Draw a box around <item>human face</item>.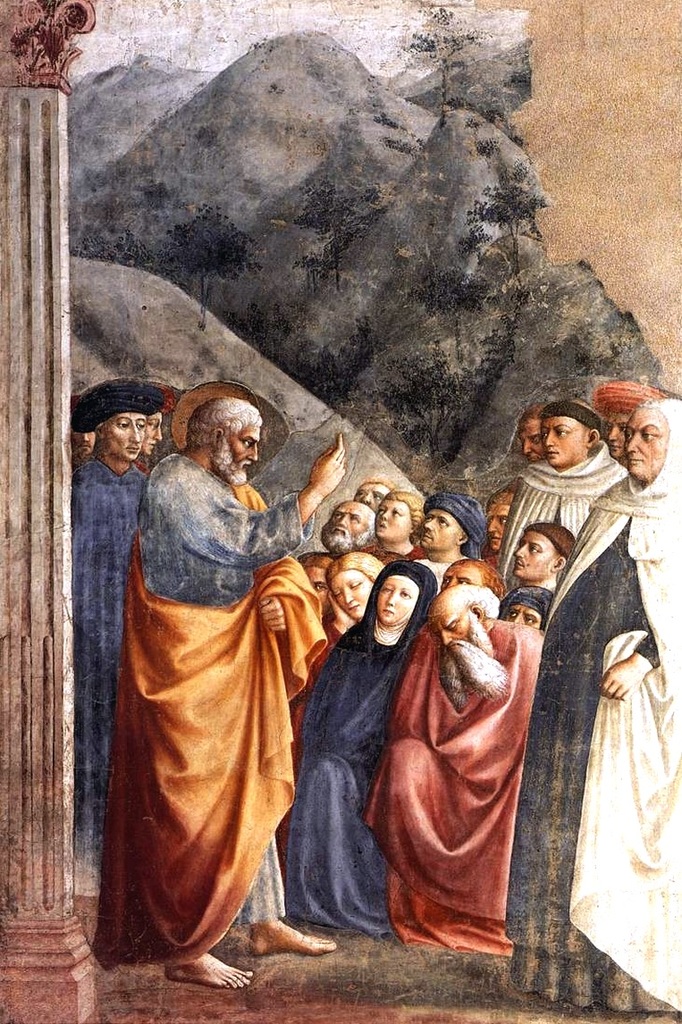
crop(522, 421, 545, 462).
